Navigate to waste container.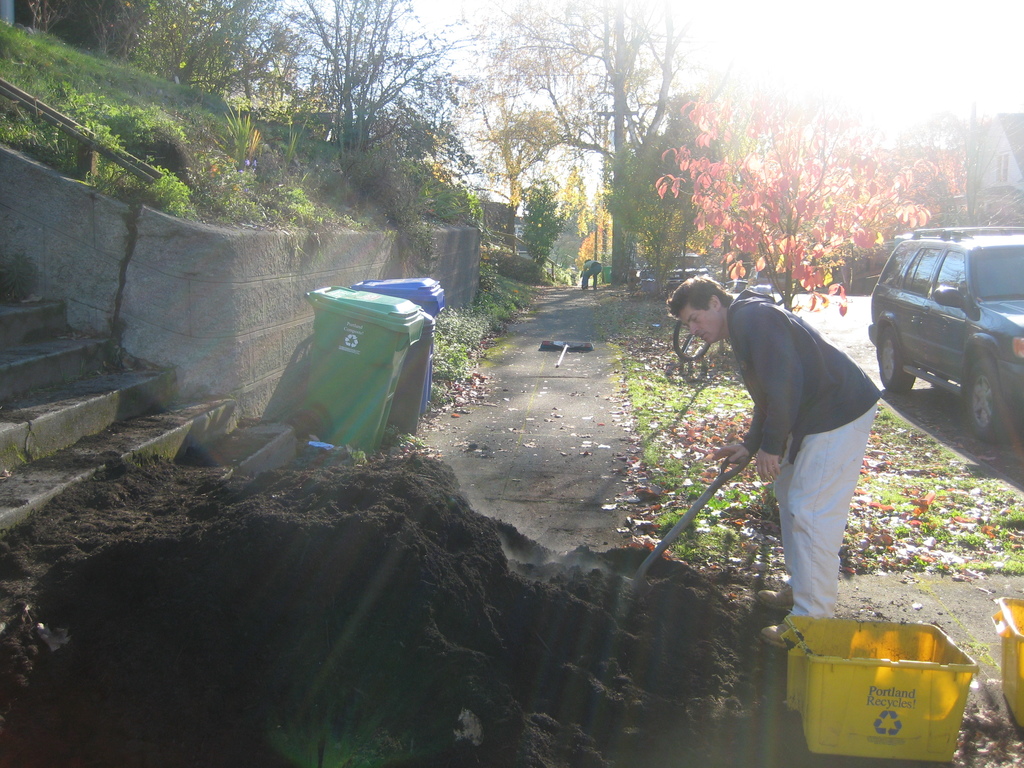
Navigation target: l=349, t=276, r=454, b=425.
